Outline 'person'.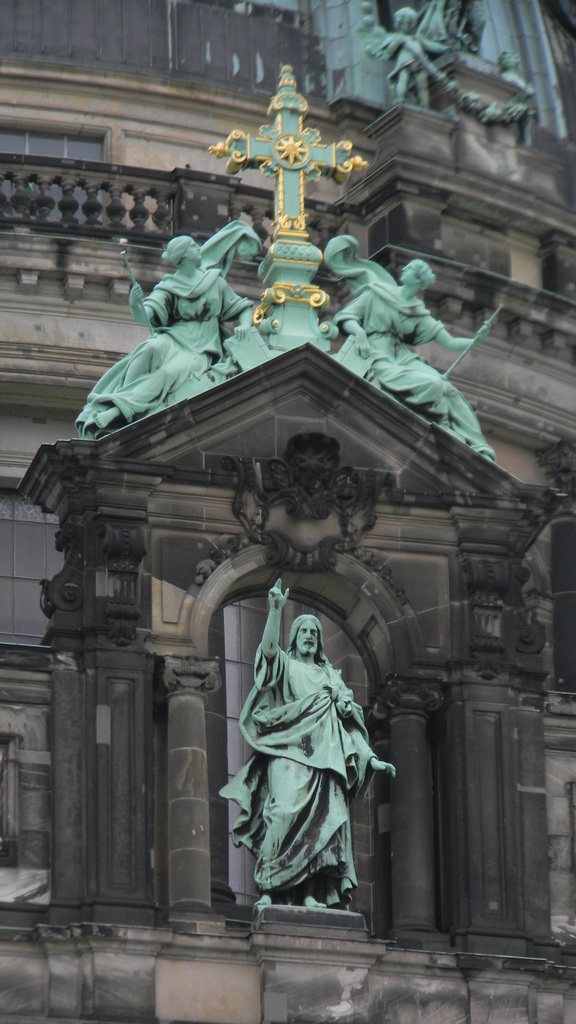
Outline: bbox=(75, 220, 264, 442).
